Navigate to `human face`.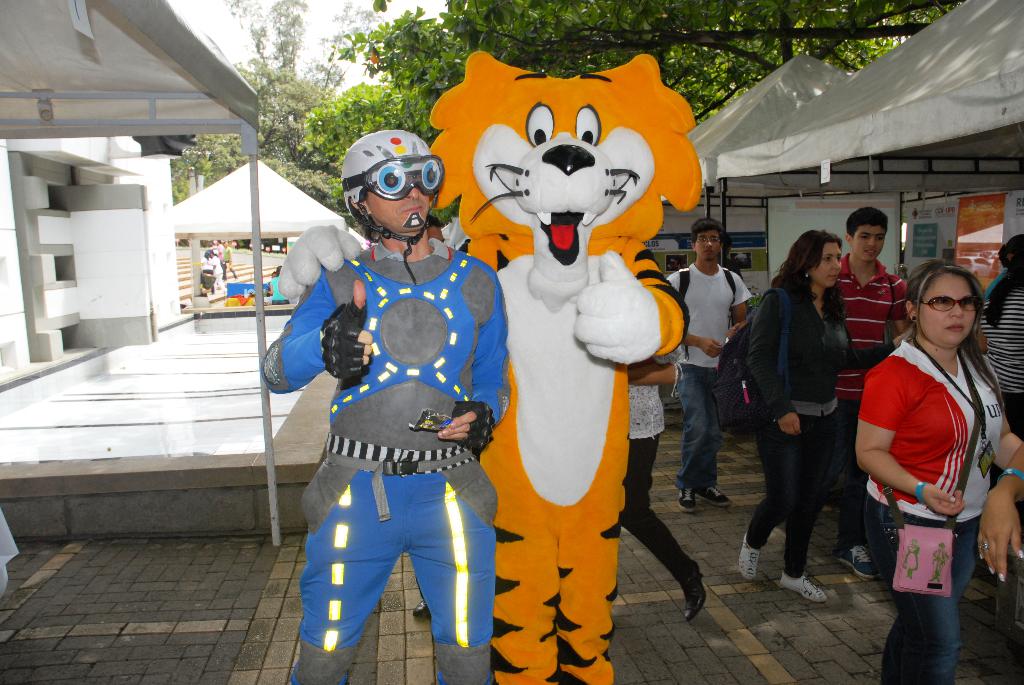
Navigation target: pyautogui.locateOnScreen(691, 226, 719, 262).
